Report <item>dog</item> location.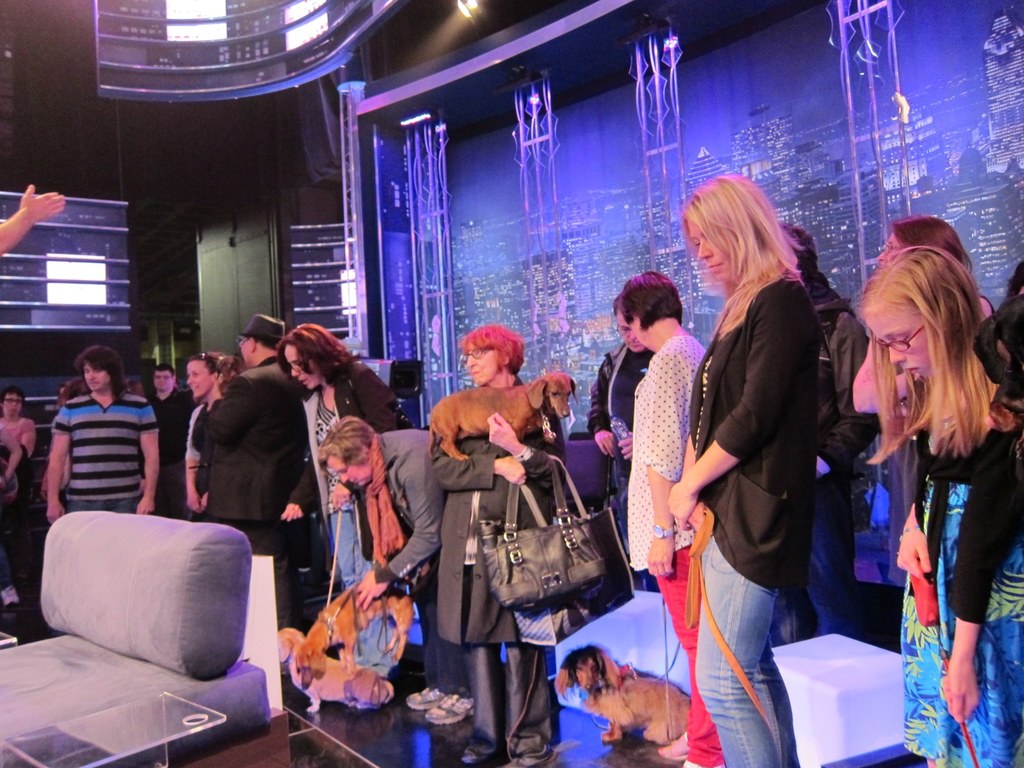
Report: bbox=[424, 372, 580, 459].
